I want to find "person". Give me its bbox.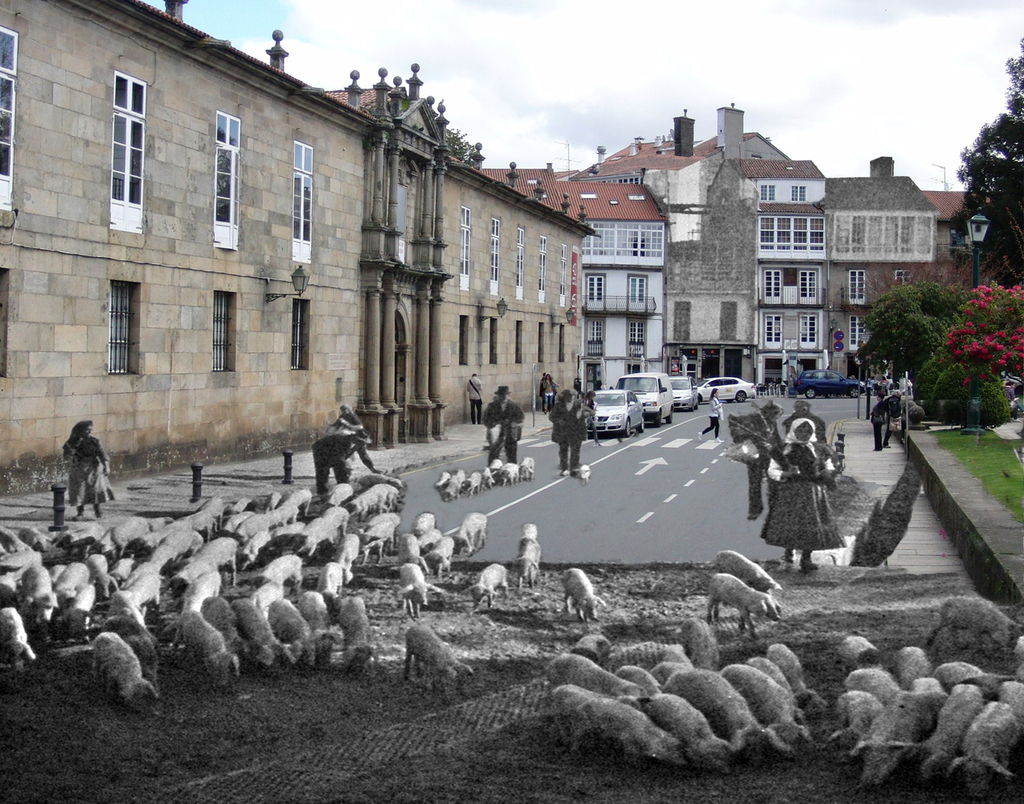
{"left": 486, "top": 379, "right": 527, "bottom": 466}.
